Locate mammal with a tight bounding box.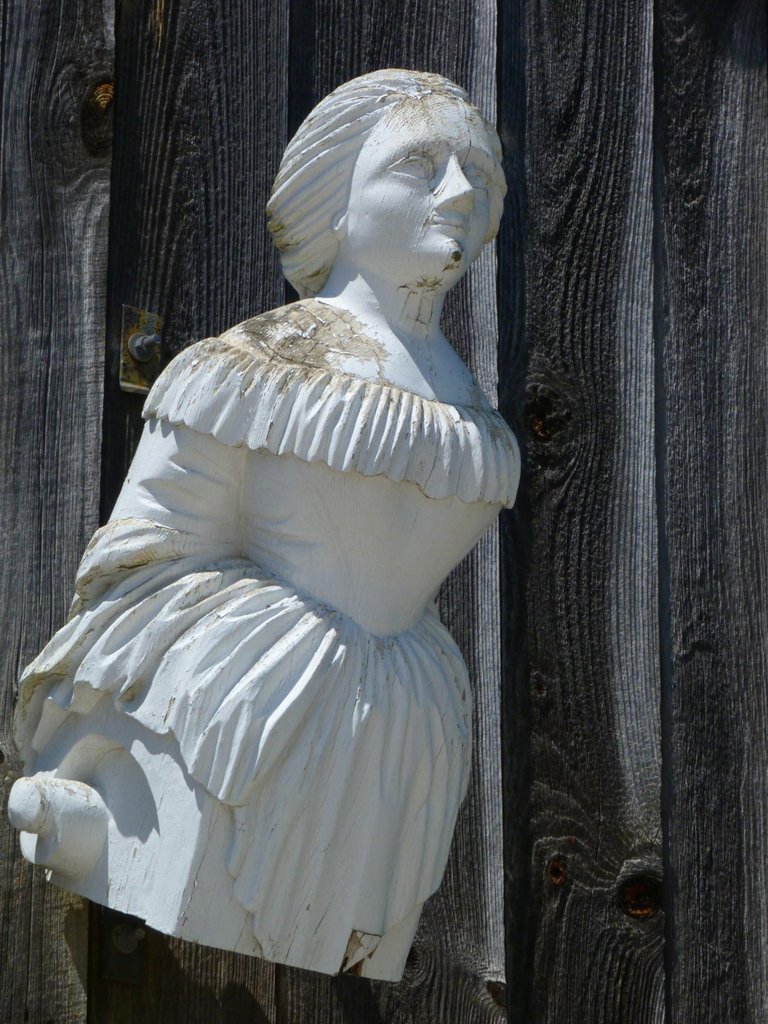
pyautogui.locateOnScreen(15, 82, 532, 982).
